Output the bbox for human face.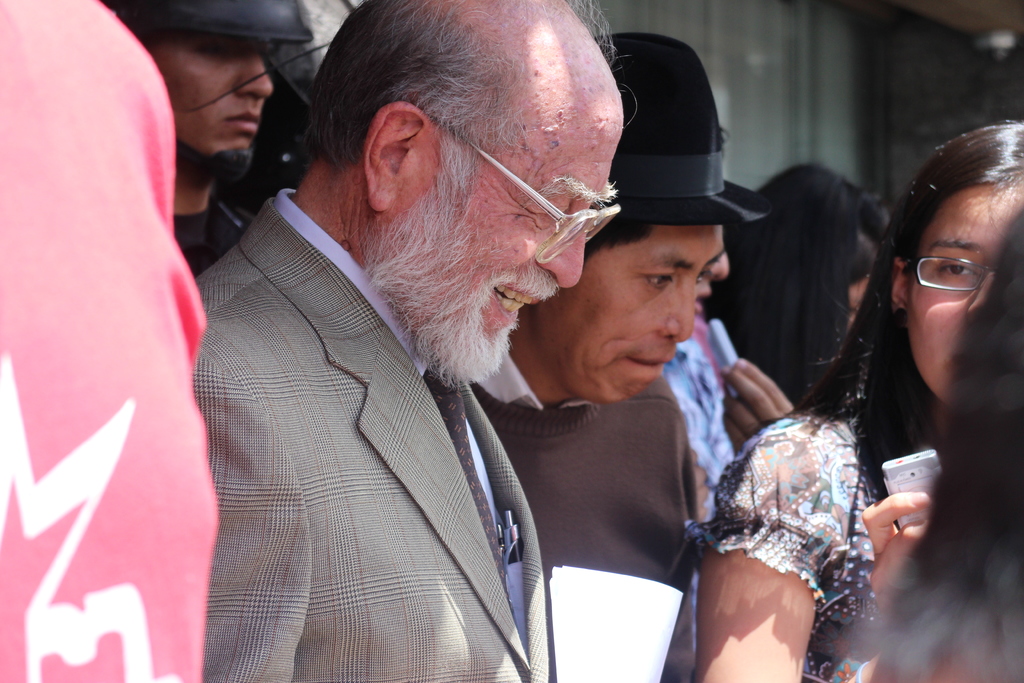
x1=528 y1=226 x2=726 y2=408.
